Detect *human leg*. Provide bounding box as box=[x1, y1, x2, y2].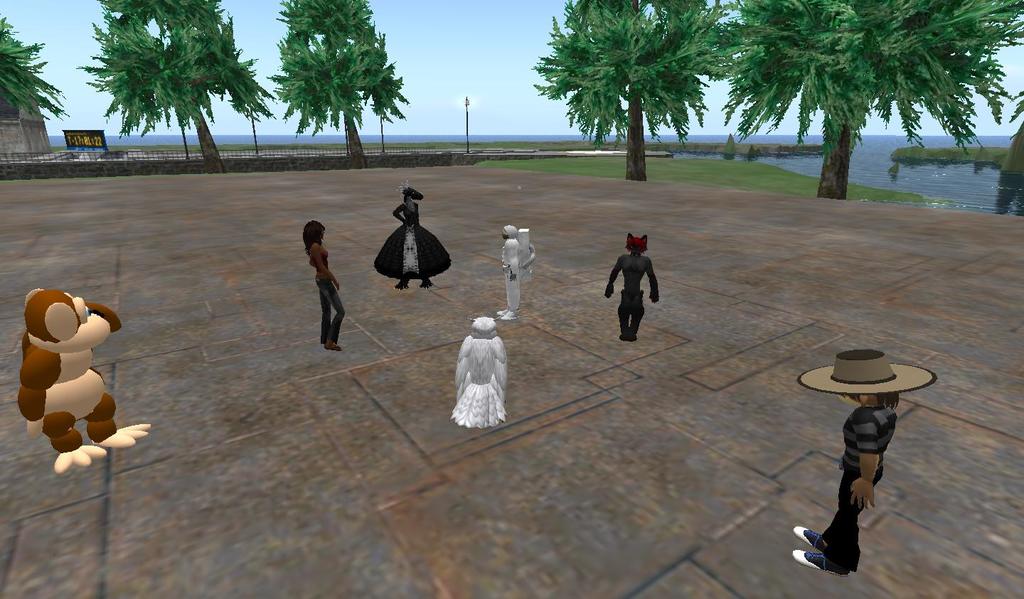
box=[322, 291, 330, 343].
